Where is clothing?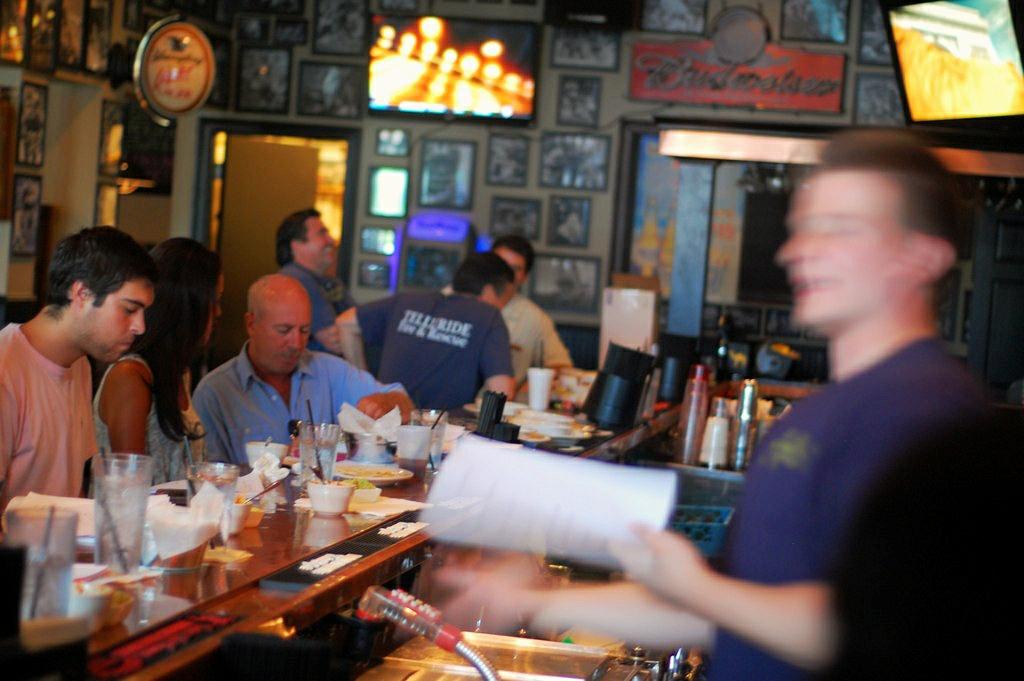
[700,259,991,680].
